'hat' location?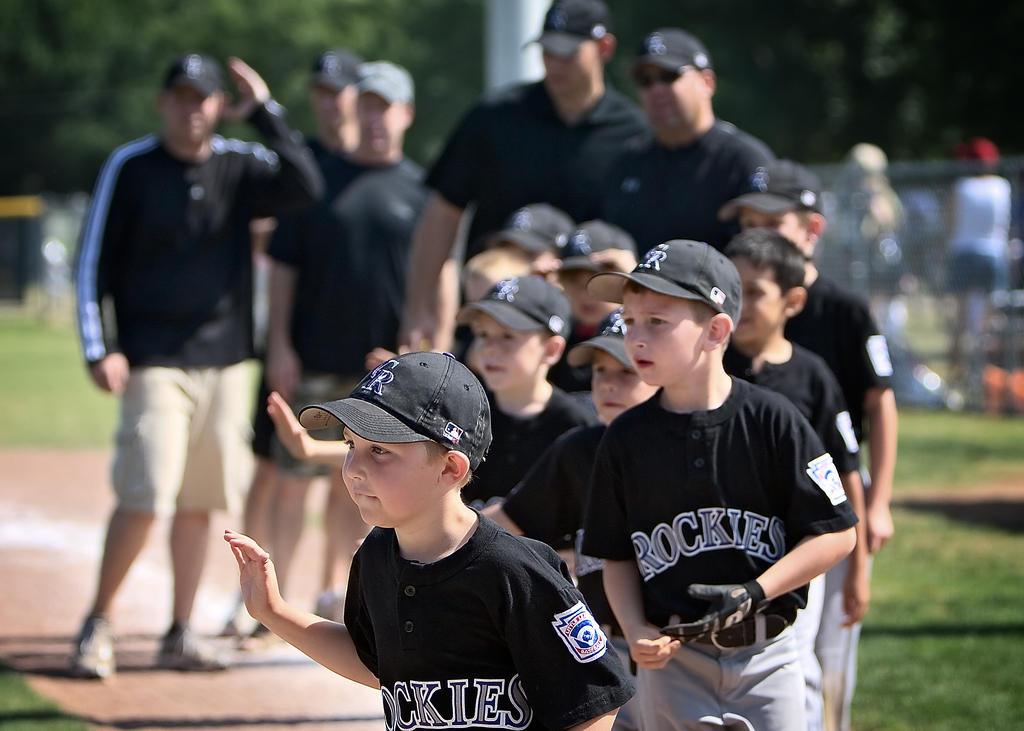
box(161, 54, 229, 97)
